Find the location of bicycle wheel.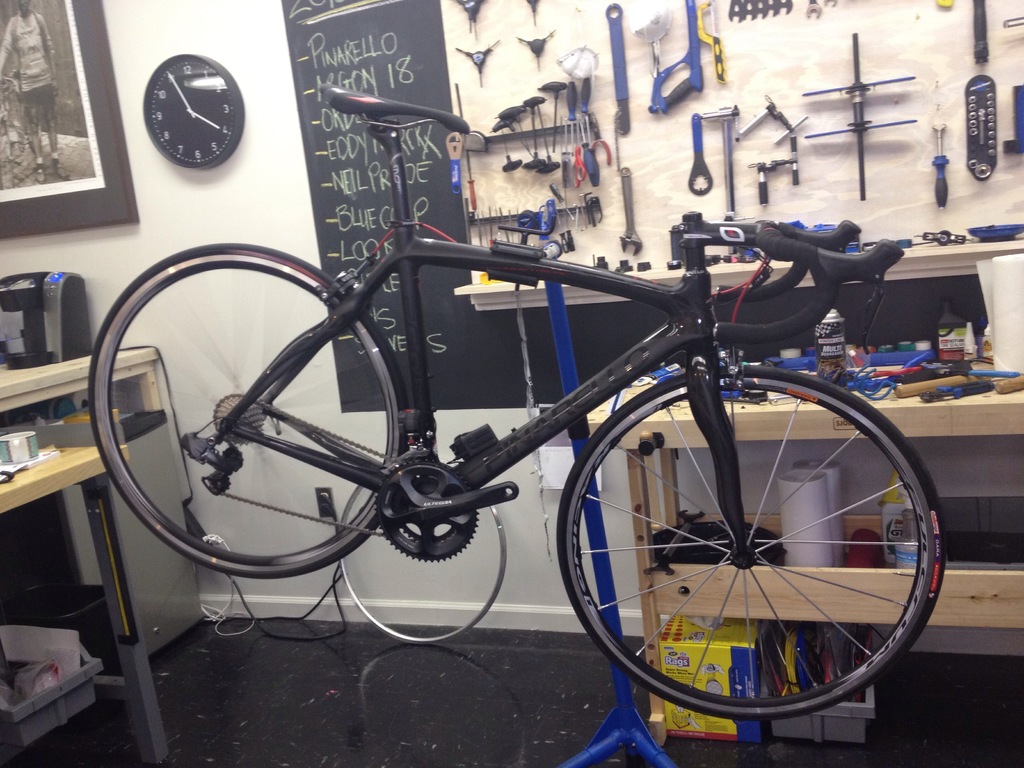
Location: l=84, t=239, r=412, b=581.
